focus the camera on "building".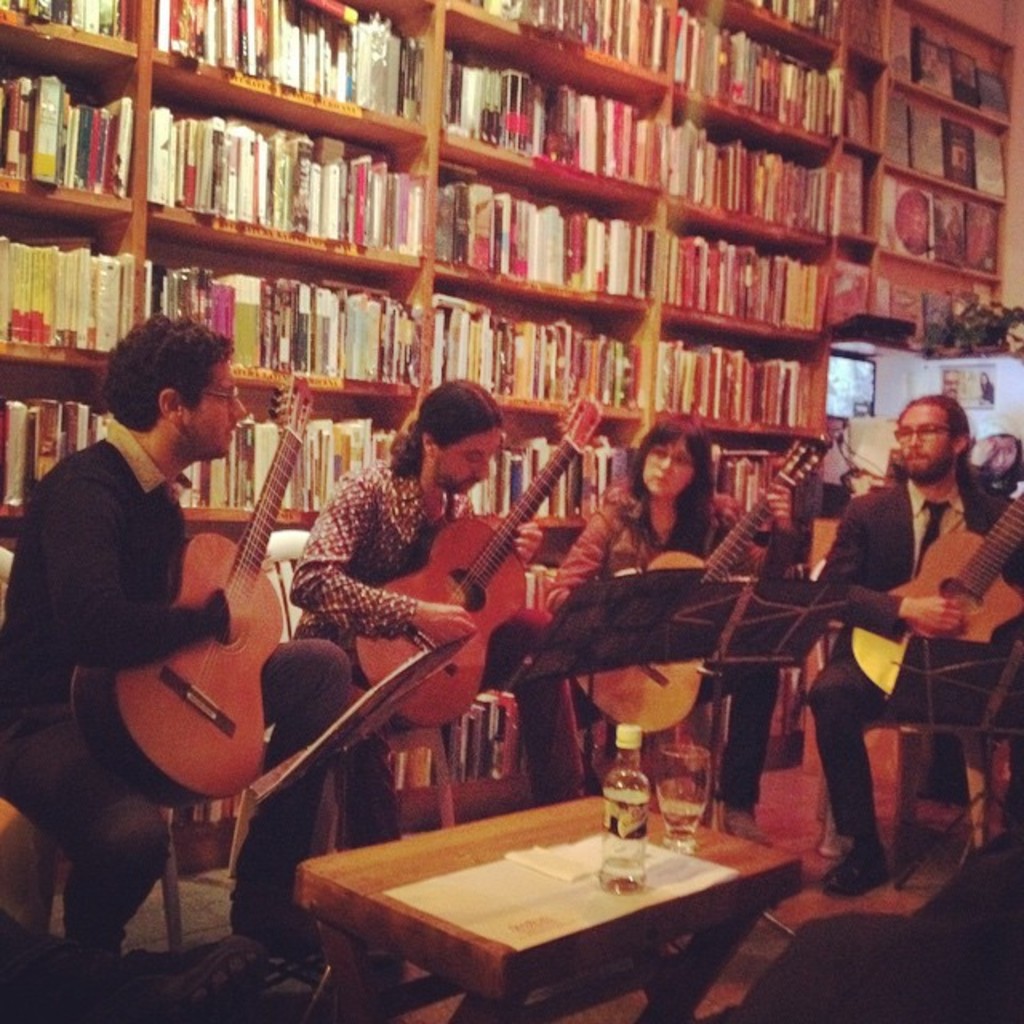
Focus region: locate(0, 0, 1022, 1022).
